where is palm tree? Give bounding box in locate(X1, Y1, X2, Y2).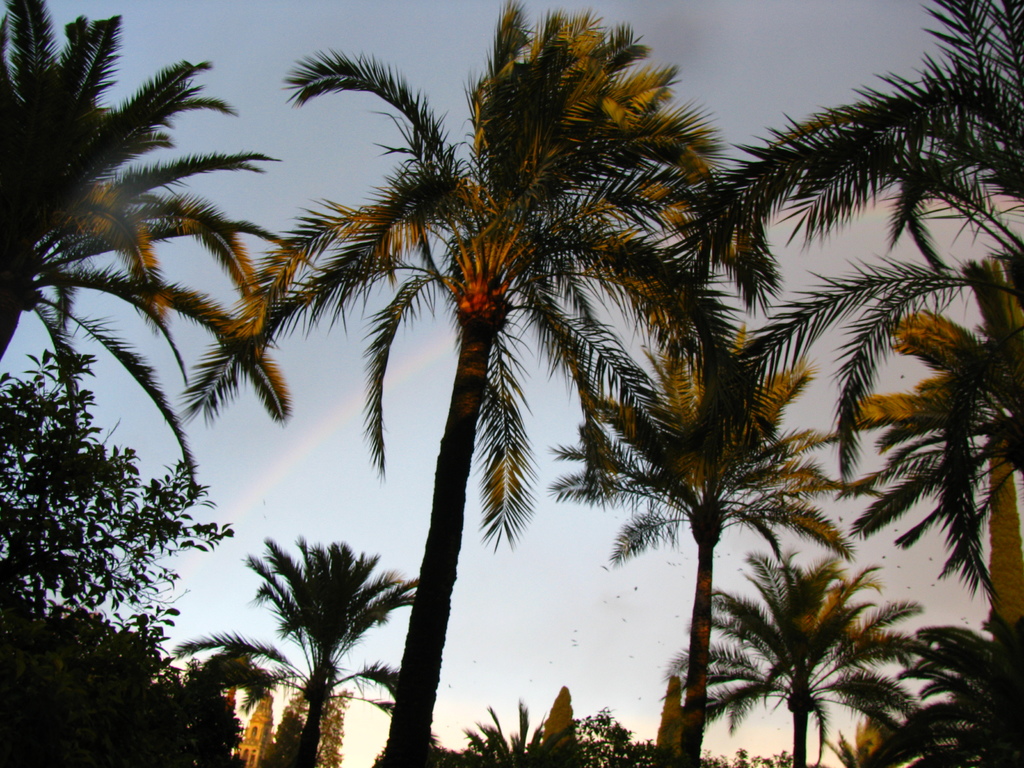
locate(228, 20, 707, 767).
